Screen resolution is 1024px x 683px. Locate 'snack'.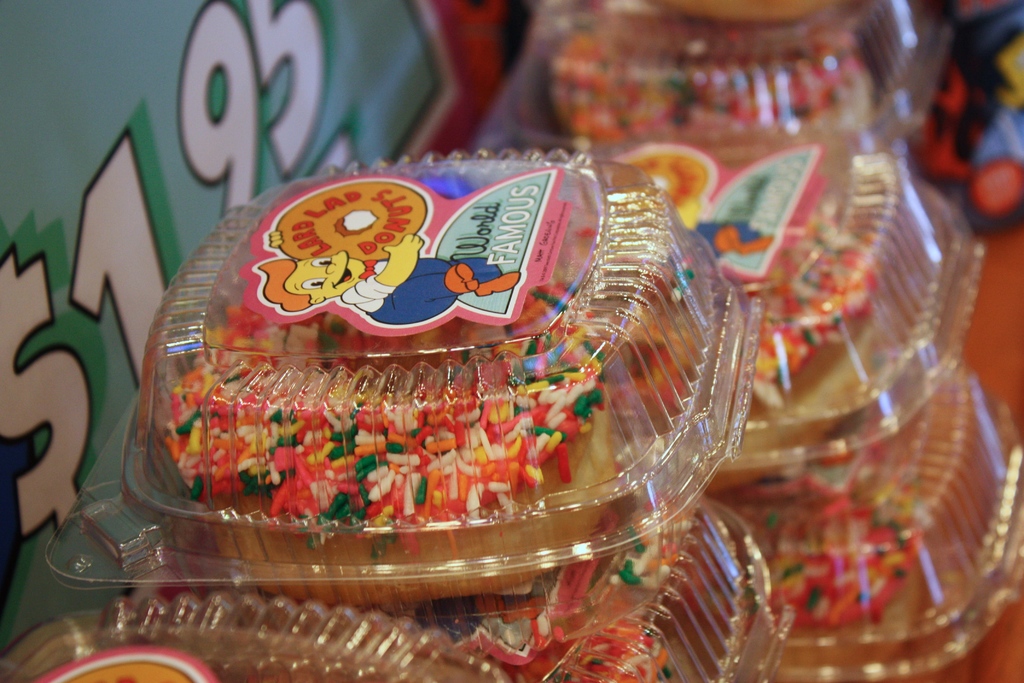
select_region(633, 171, 959, 490).
